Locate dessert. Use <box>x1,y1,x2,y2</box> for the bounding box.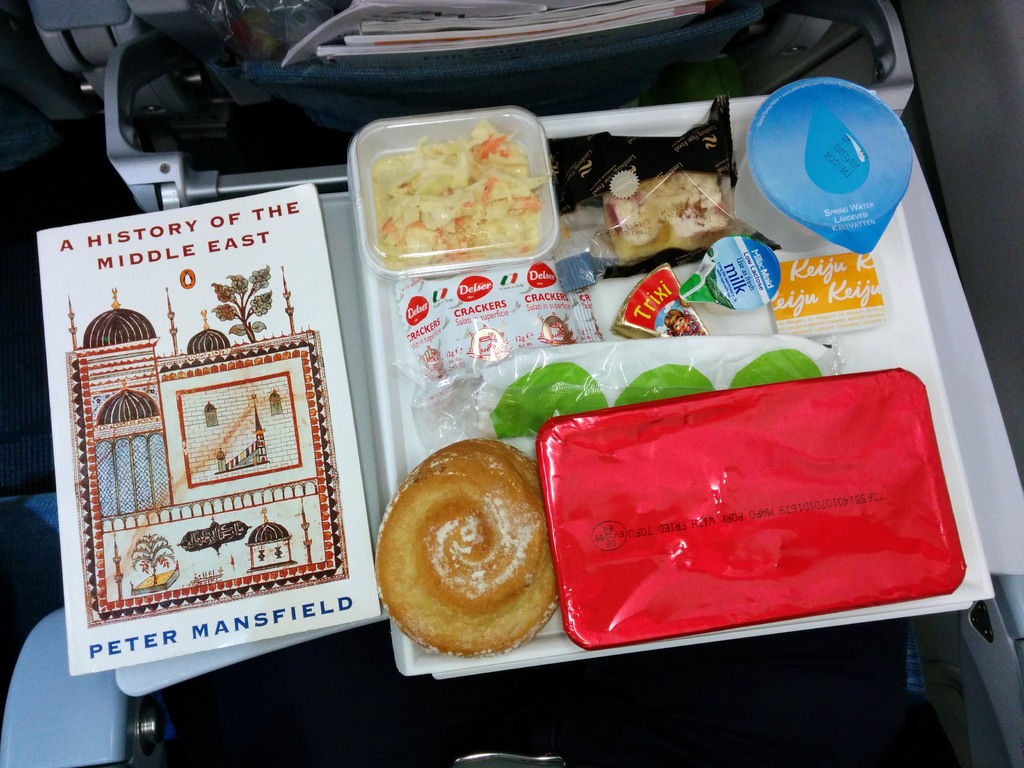
<box>372,438,560,657</box>.
